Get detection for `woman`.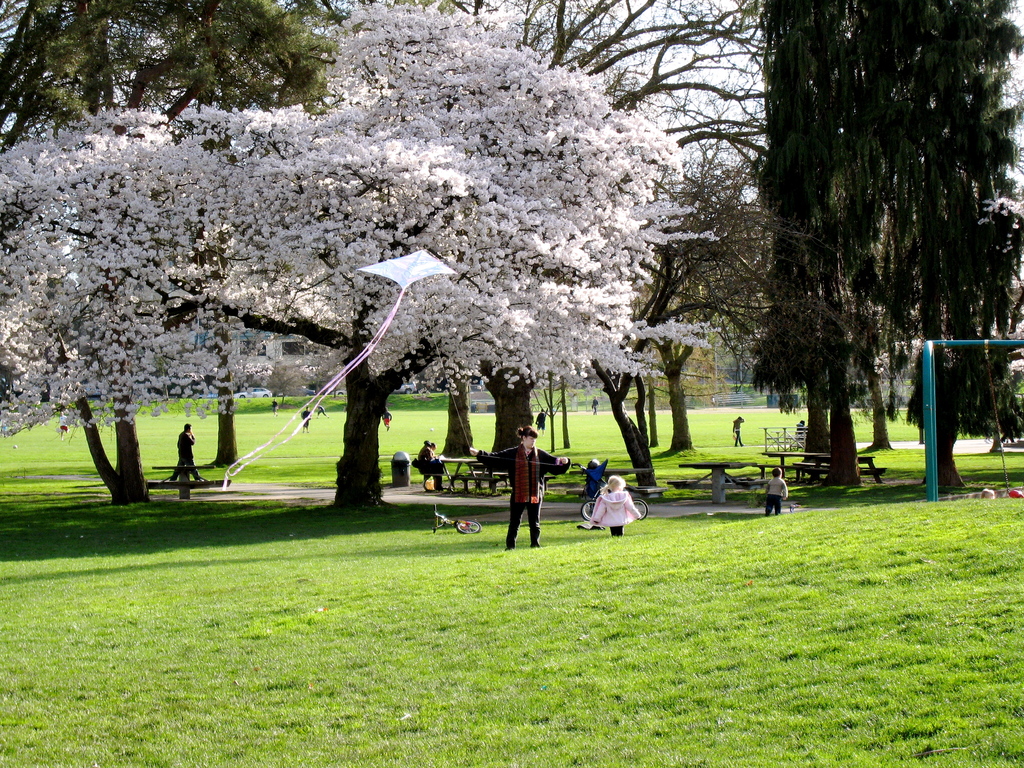
Detection: x1=467 y1=427 x2=571 y2=553.
